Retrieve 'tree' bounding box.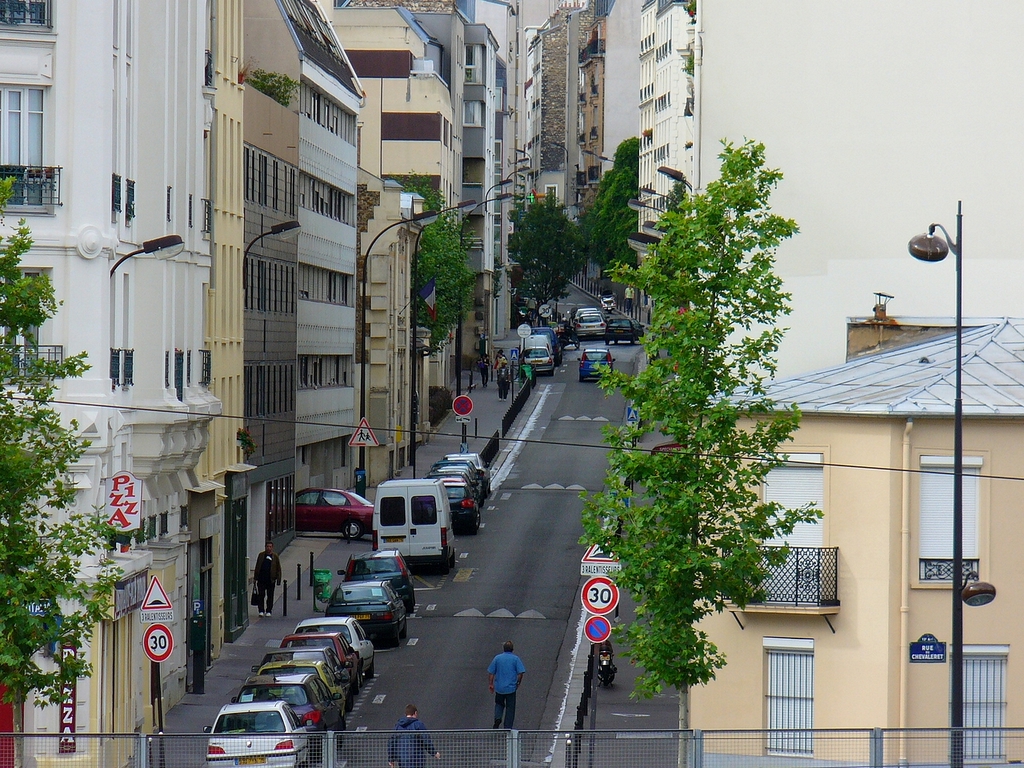
Bounding box: (0, 175, 125, 710).
